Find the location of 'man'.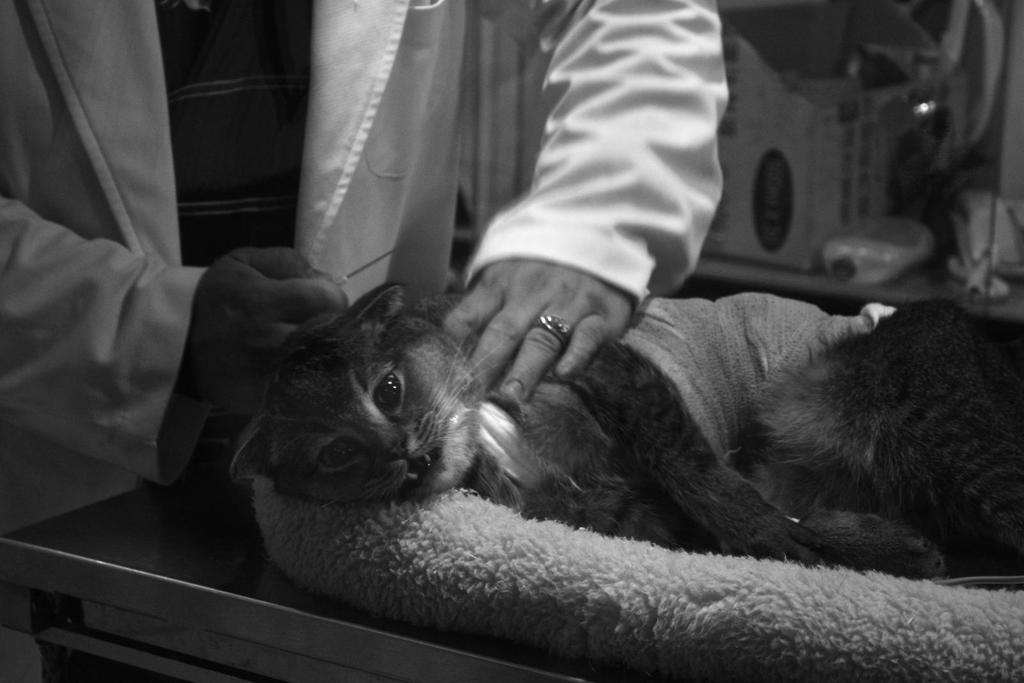
Location: {"x1": 0, "y1": 0, "x2": 728, "y2": 682}.
